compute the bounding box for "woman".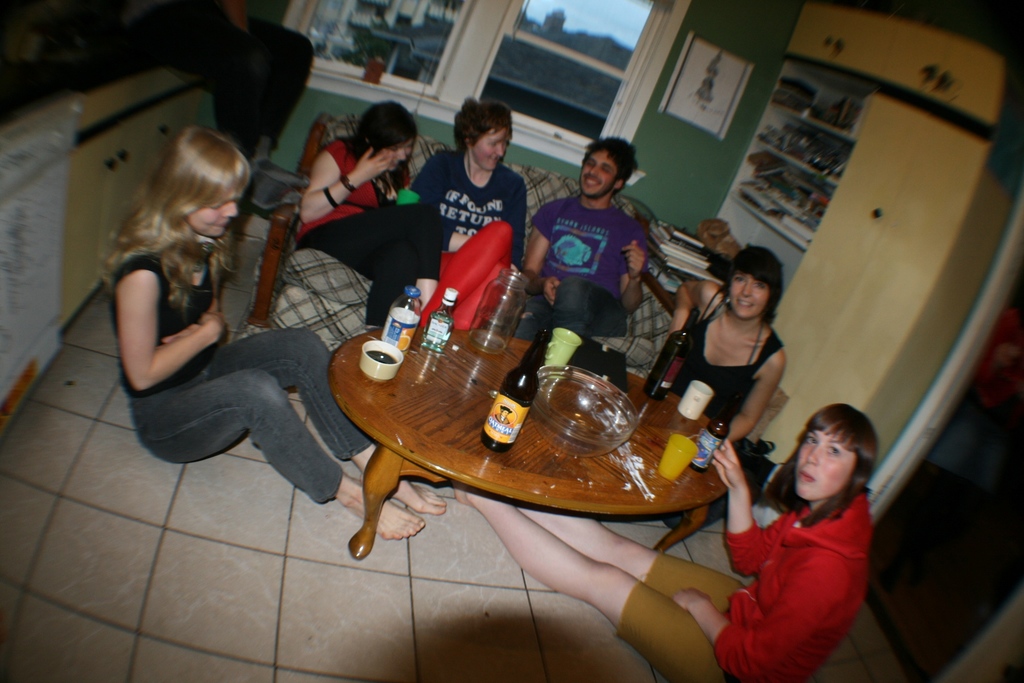
select_region(406, 97, 535, 331).
